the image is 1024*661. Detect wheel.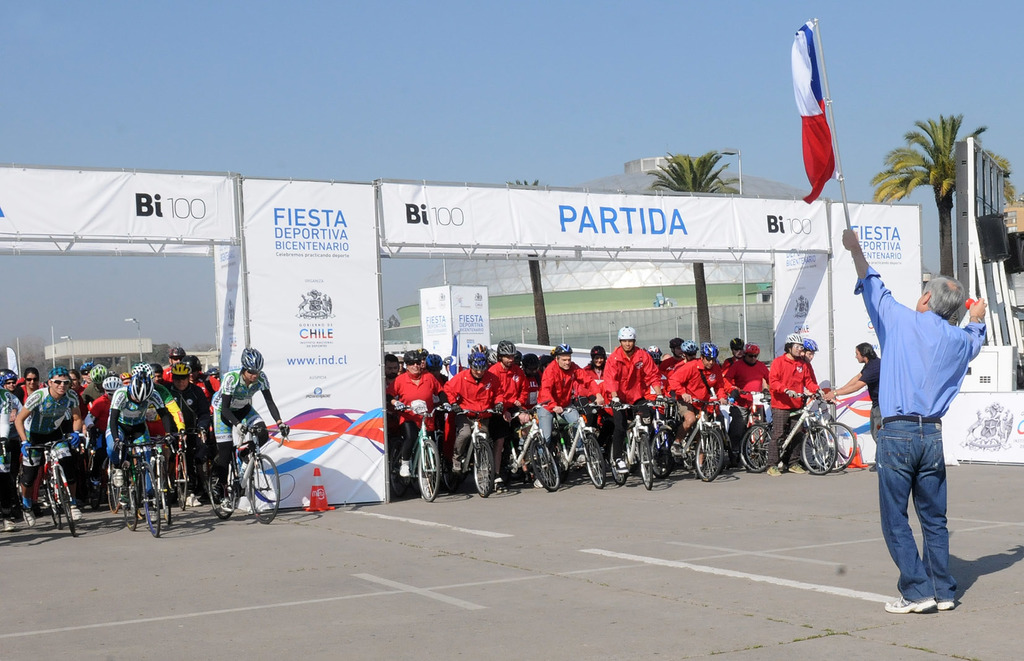
Detection: 141, 461, 163, 535.
